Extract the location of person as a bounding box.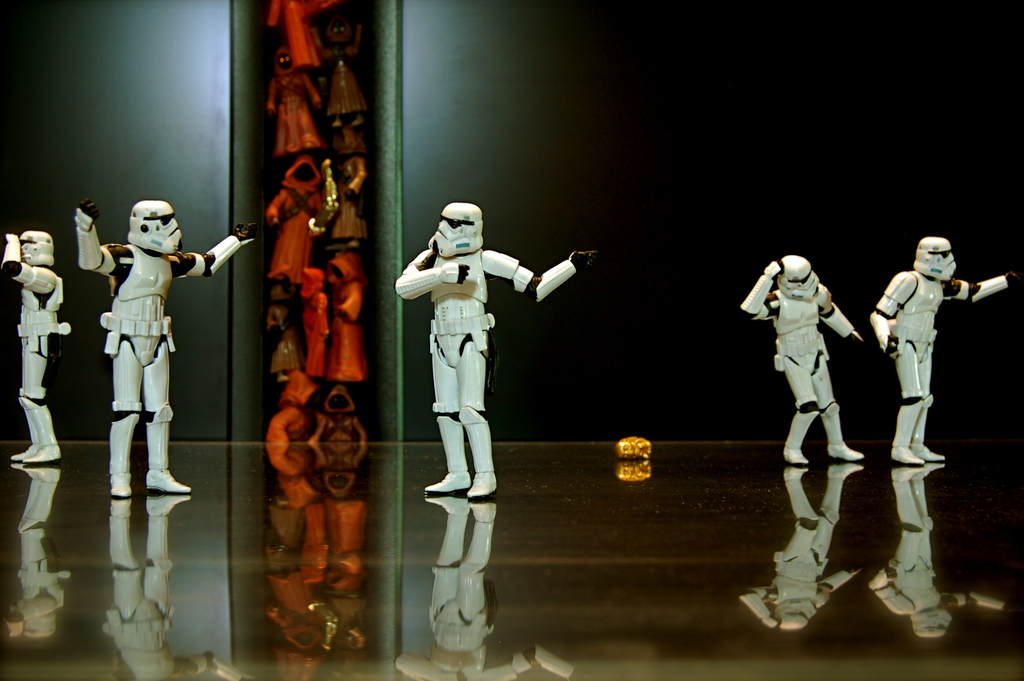
[left=79, top=199, right=266, bottom=498].
